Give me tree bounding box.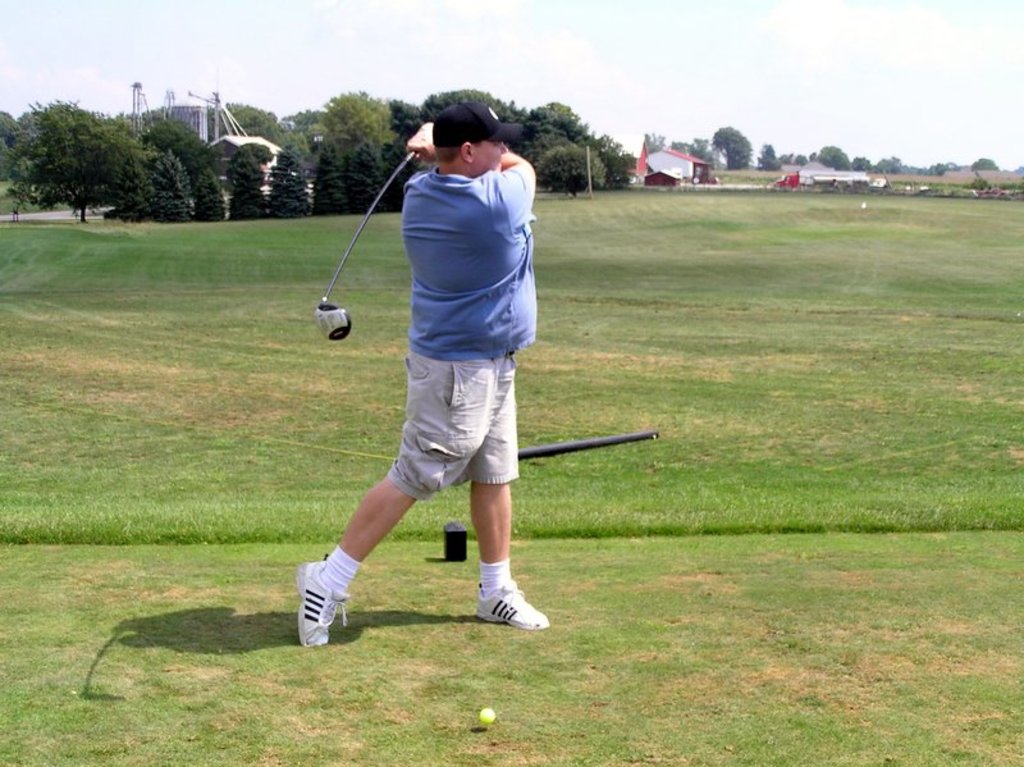
[813,141,860,182].
